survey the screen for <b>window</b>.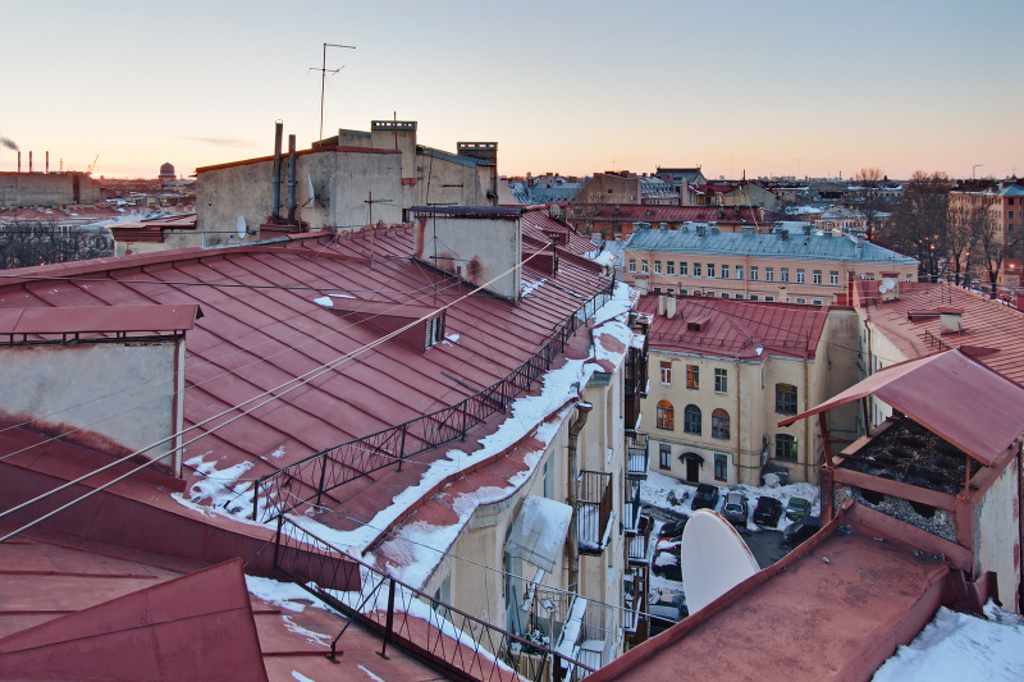
Survey found: select_region(678, 360, 700, 392).
